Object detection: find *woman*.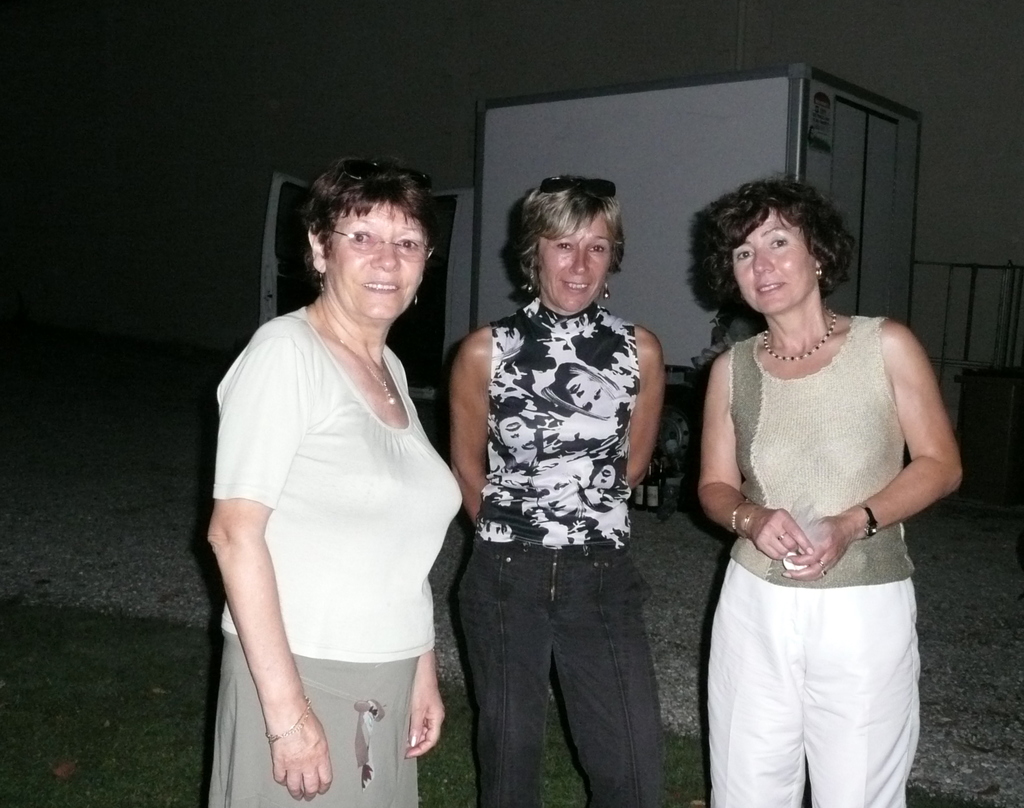
locate(203, 163, 456, 807).
